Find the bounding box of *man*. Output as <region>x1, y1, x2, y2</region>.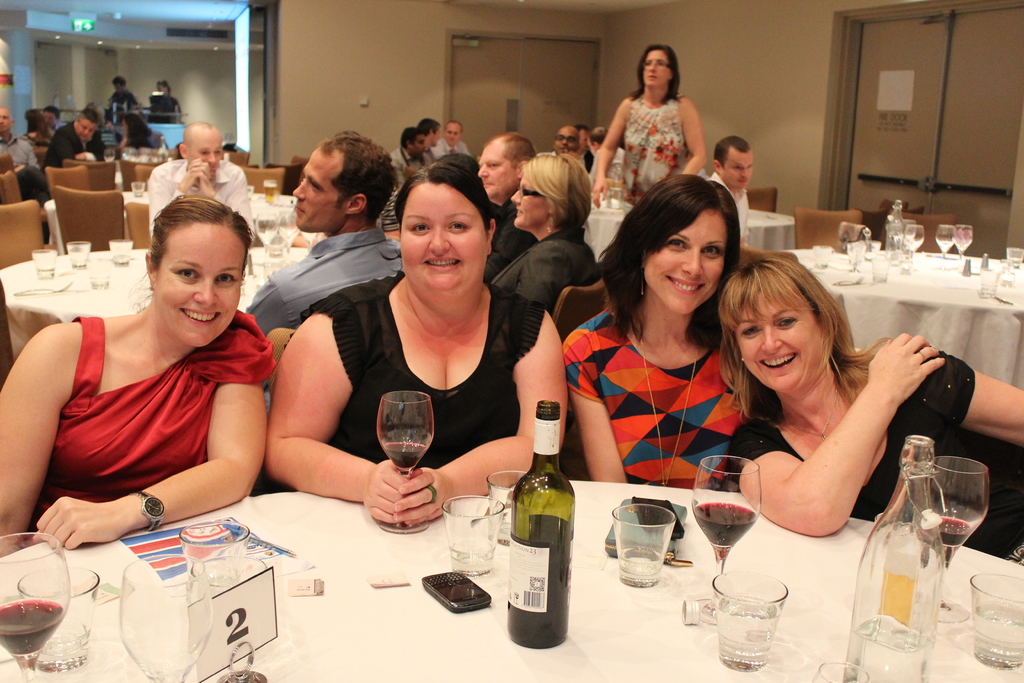
<region>388, 126, 429, 187</region>.
